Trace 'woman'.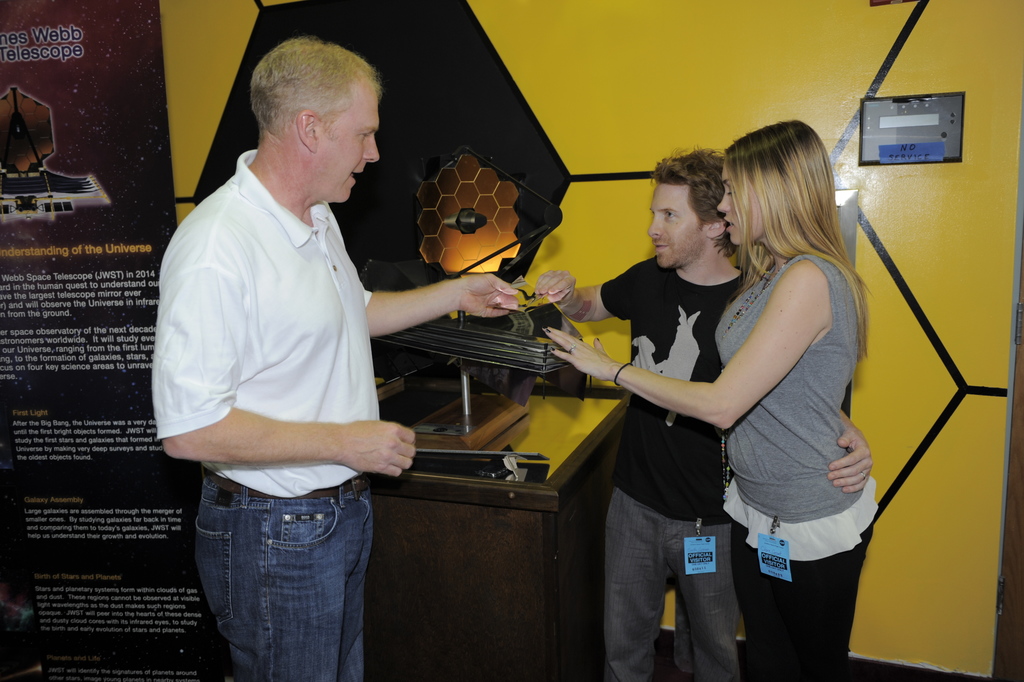
Traced to [615,122,890,661].
